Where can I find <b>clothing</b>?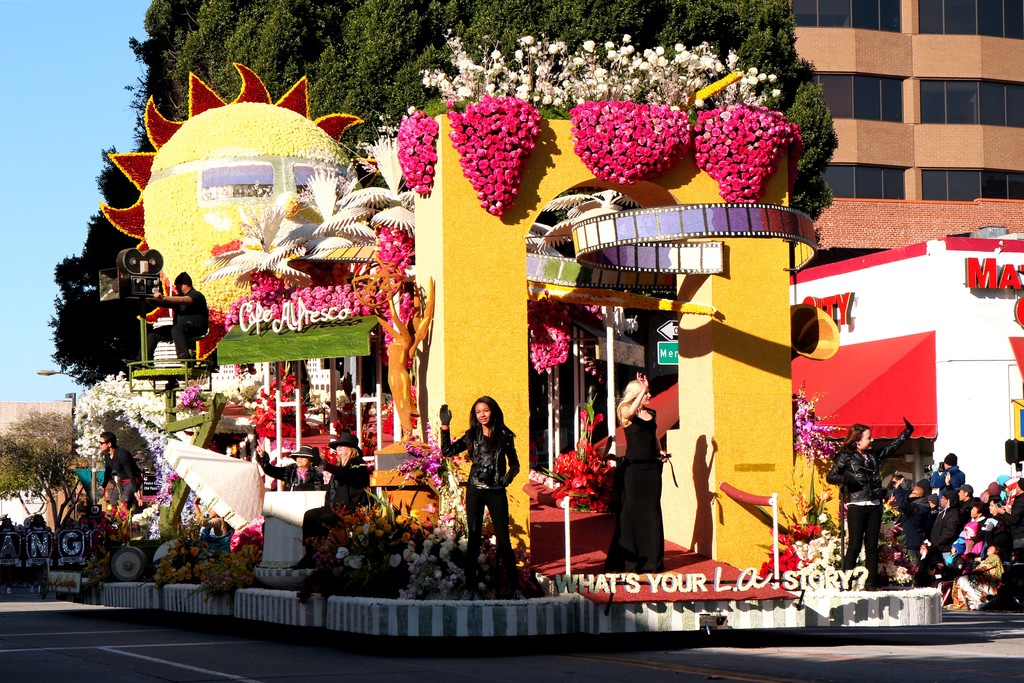
You can find it at box(826, 427, 911, 588).
